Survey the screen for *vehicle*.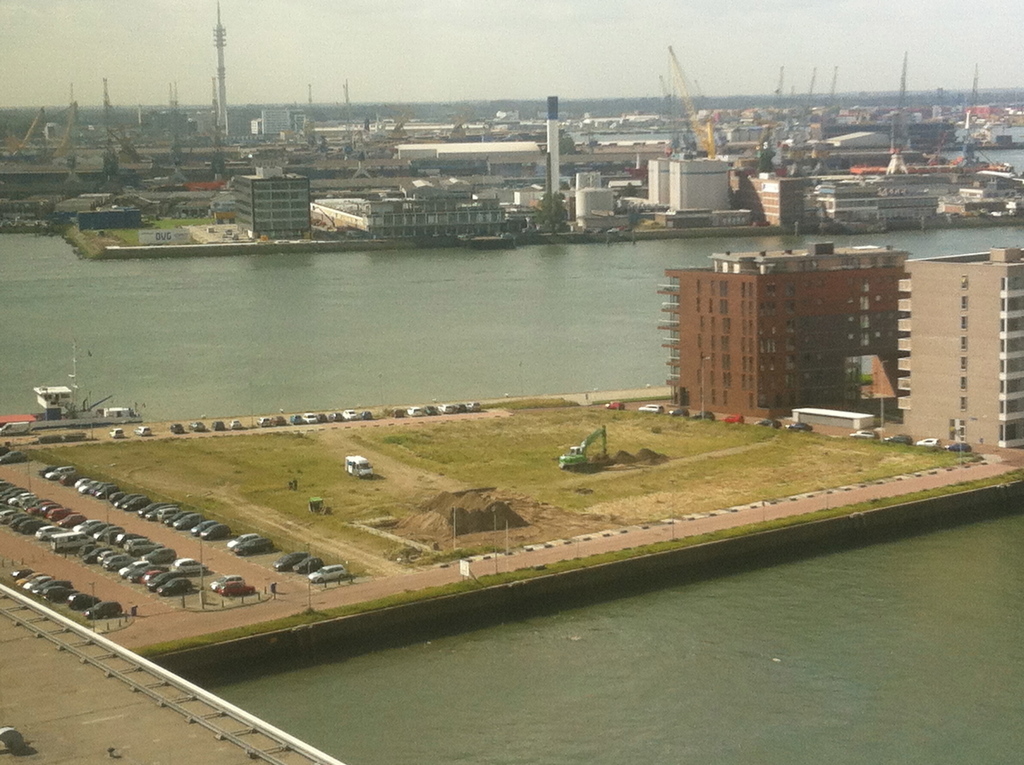
Survey found: crop(885, 432, 914, 449).
